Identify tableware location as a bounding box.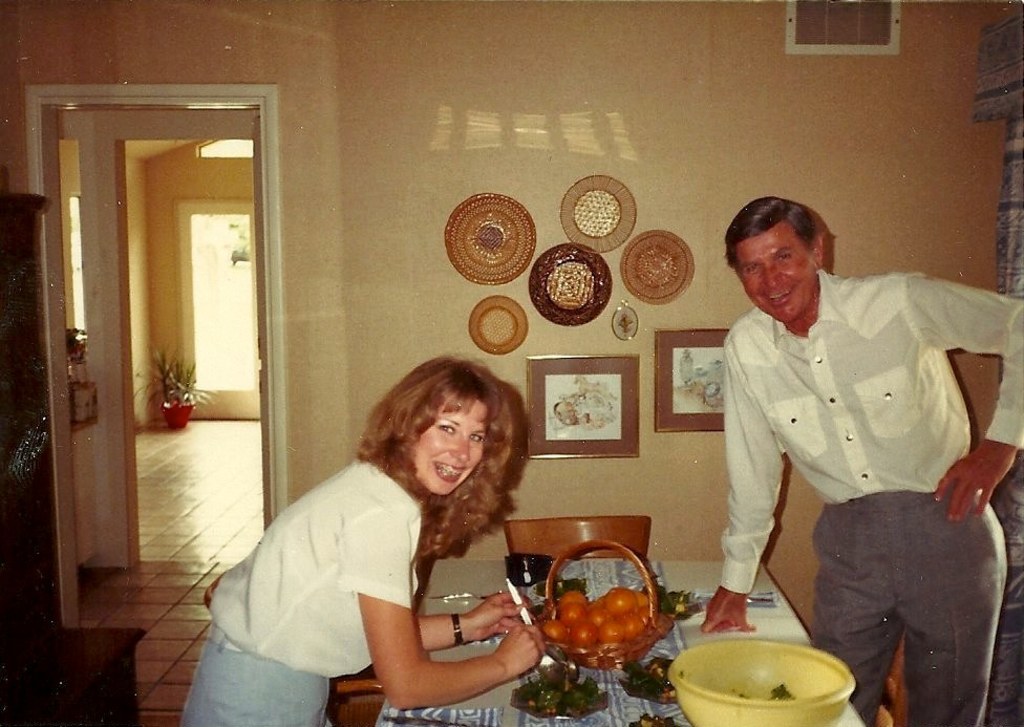
Rect(534, 579, 590, 599).
